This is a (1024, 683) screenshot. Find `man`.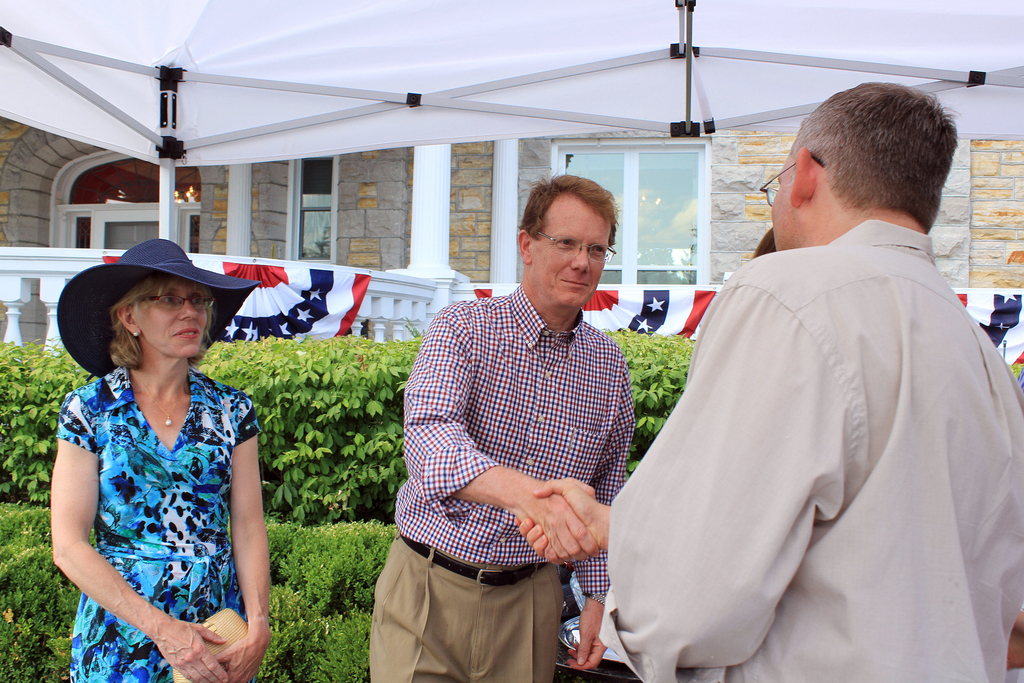
Bounding box: [604,58,1000,659].
